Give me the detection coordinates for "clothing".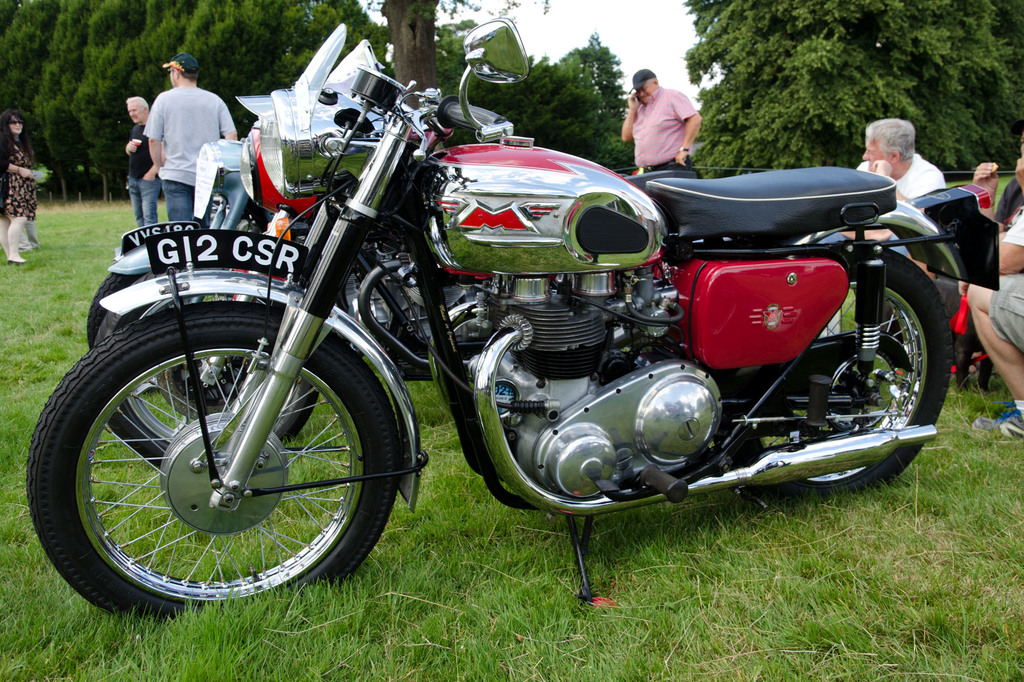
(123, 123, 159, 223).
